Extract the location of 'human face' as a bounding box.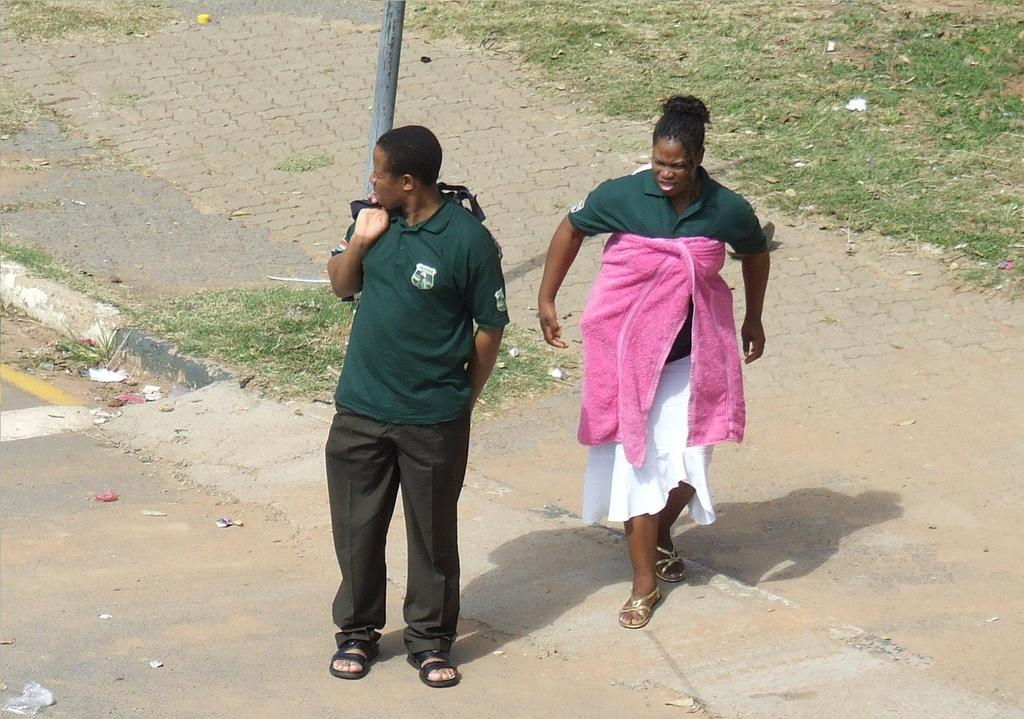
367/144/406/208.
